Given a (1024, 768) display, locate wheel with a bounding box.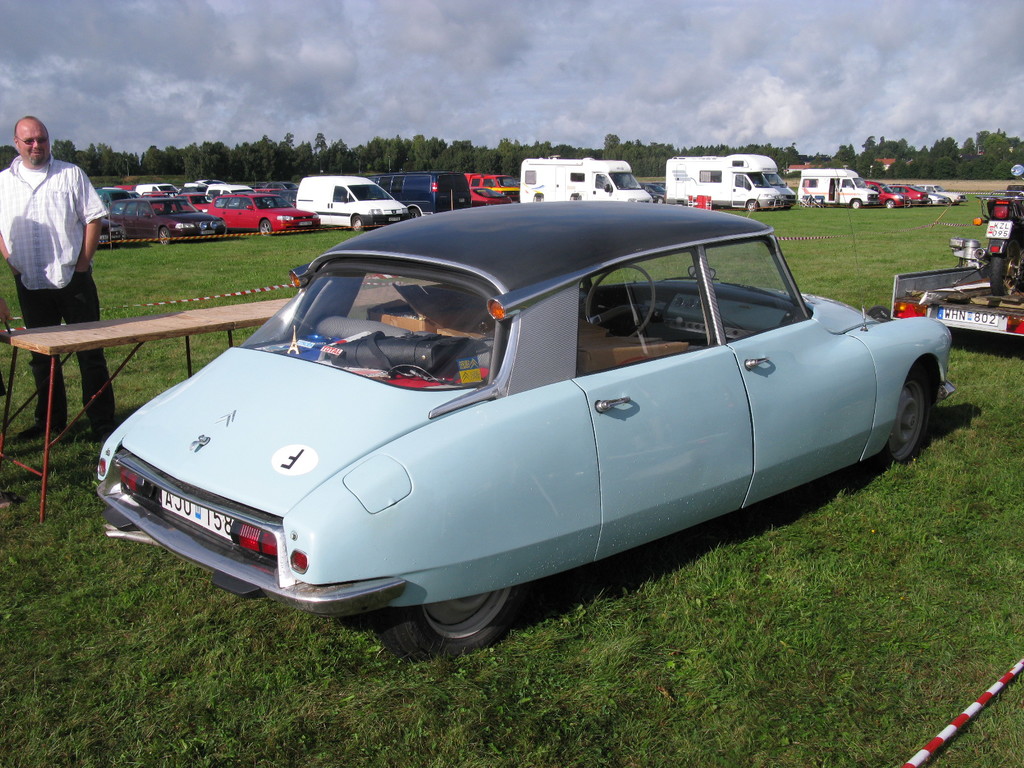
Located: box=[381, 582, 527, 659].
